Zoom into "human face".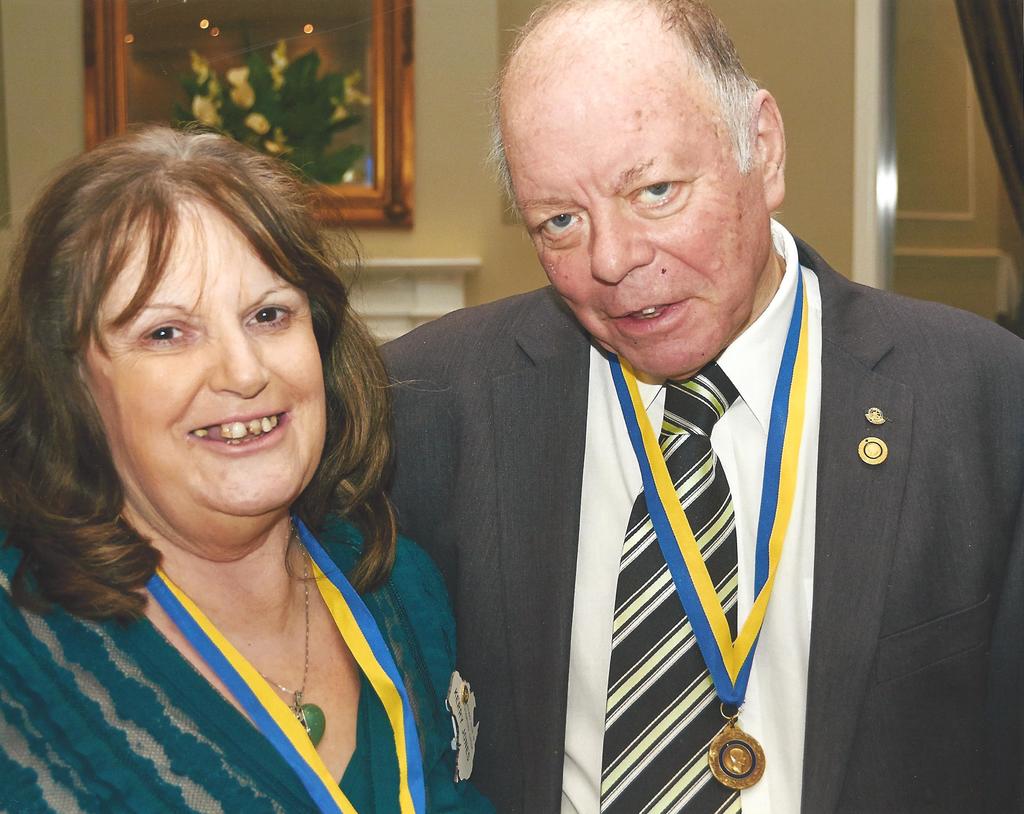
Zoom target: locate(506, 64, 763, 376).
